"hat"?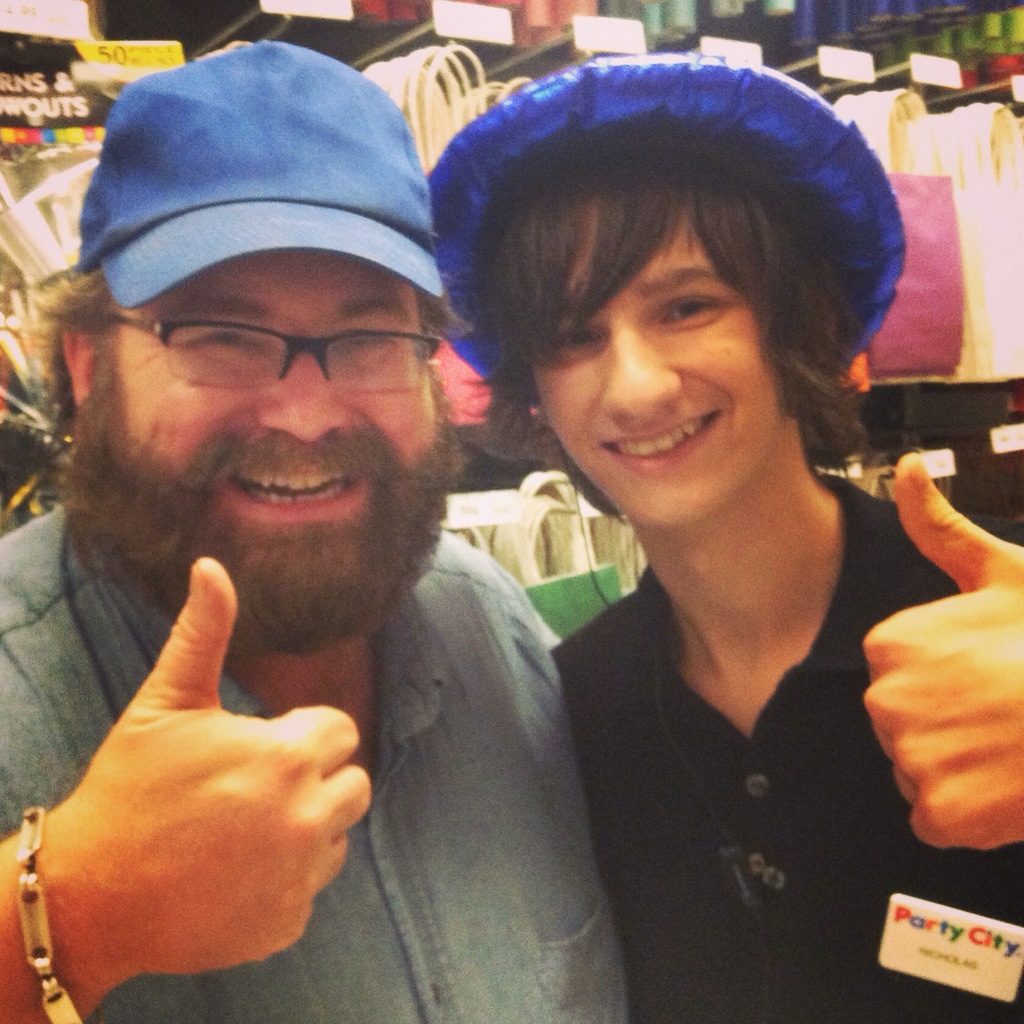
81 35 445 312
